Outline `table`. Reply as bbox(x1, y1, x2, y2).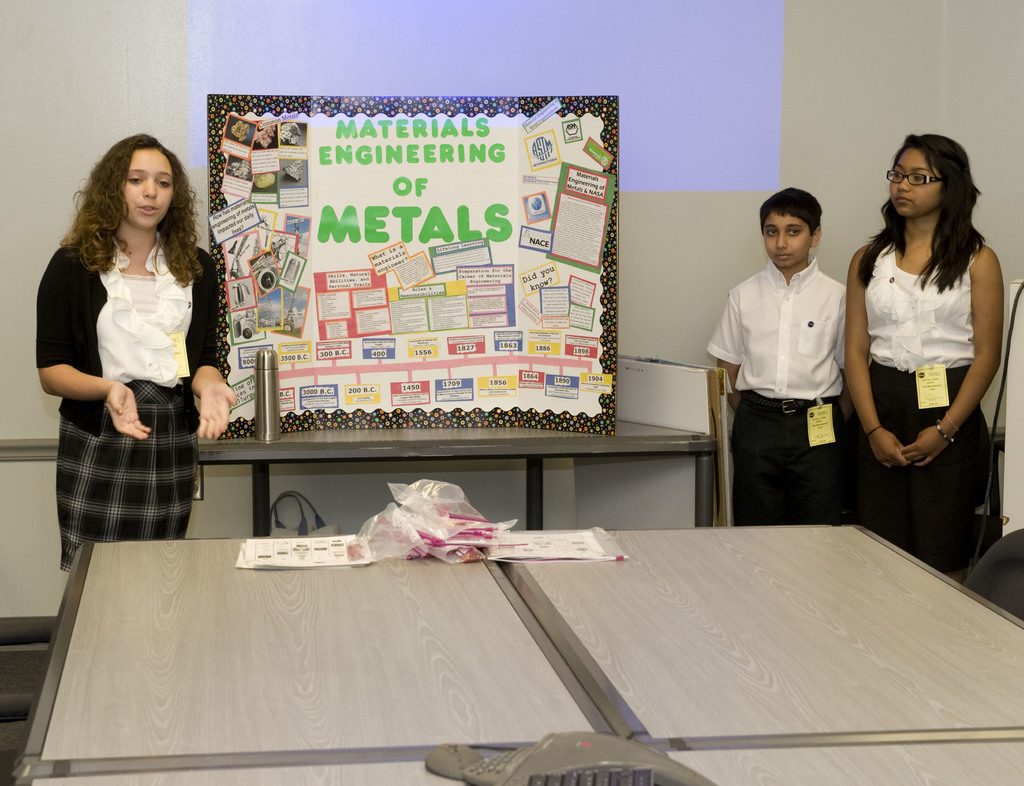
bbox(11, 477, 740, 777).
